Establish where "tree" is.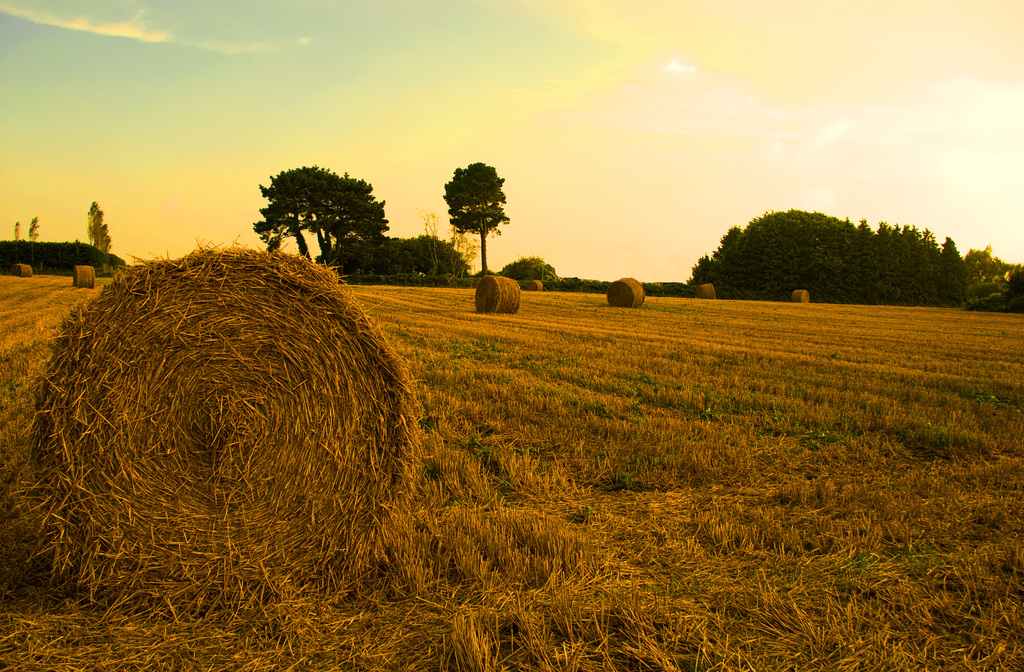
Established at 253:148:392:255.
